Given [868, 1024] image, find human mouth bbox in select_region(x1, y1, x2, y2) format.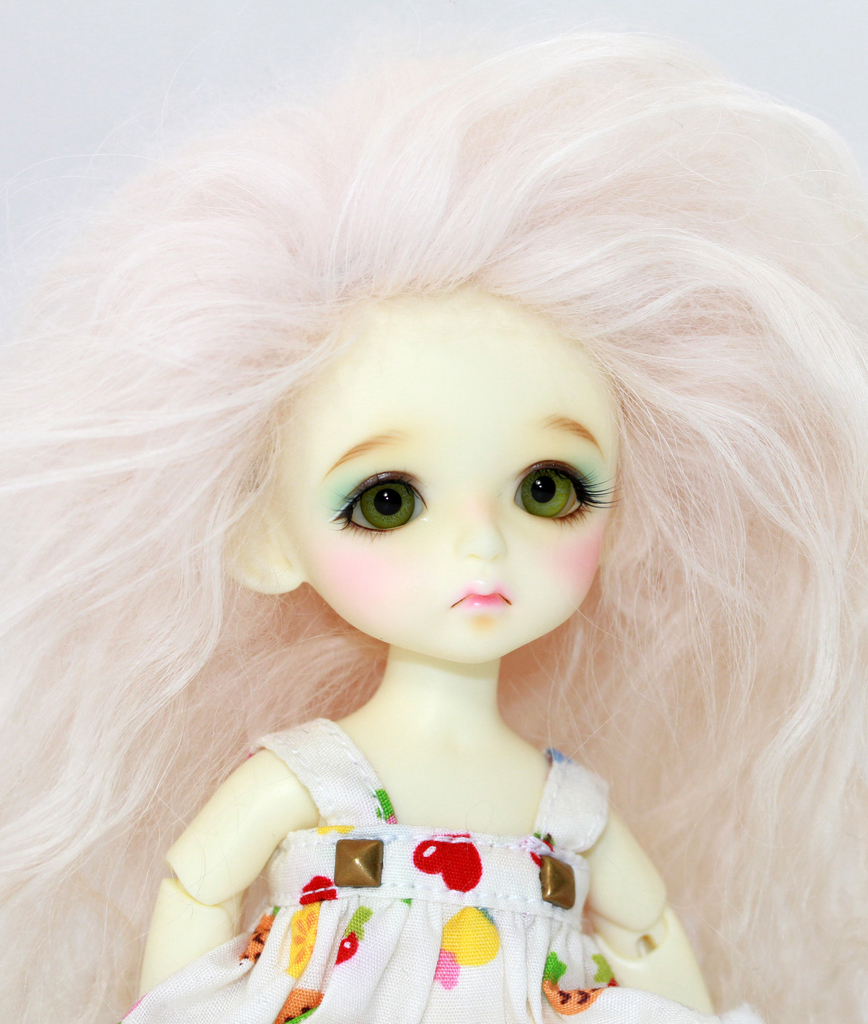
select_region(453, 591, 512, 607).
